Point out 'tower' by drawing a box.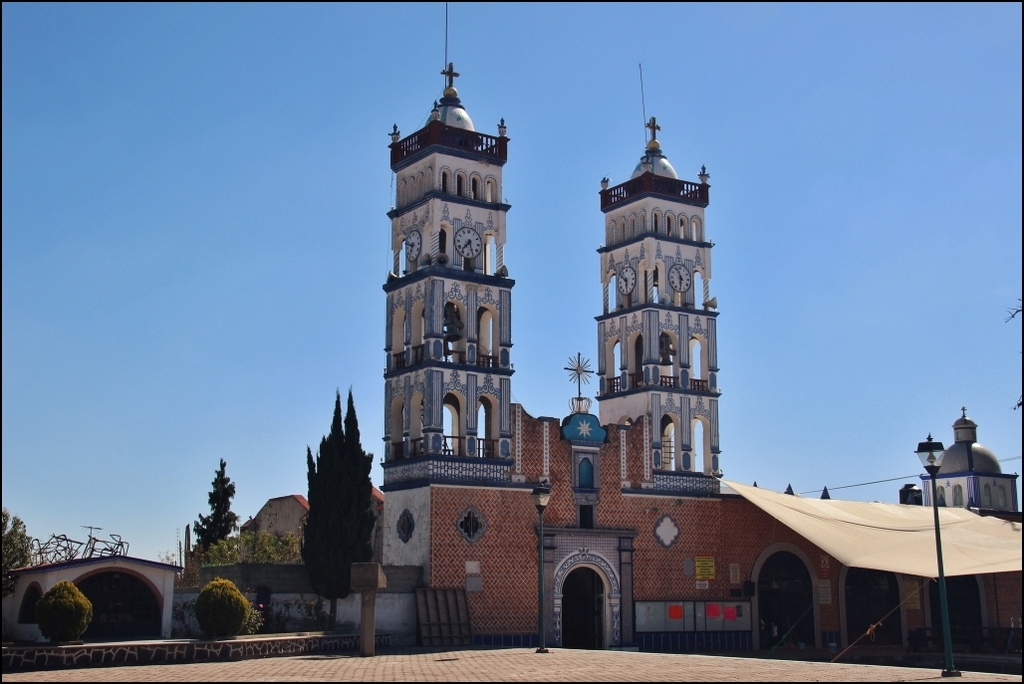
BBox(374, 58, 515, 487).
